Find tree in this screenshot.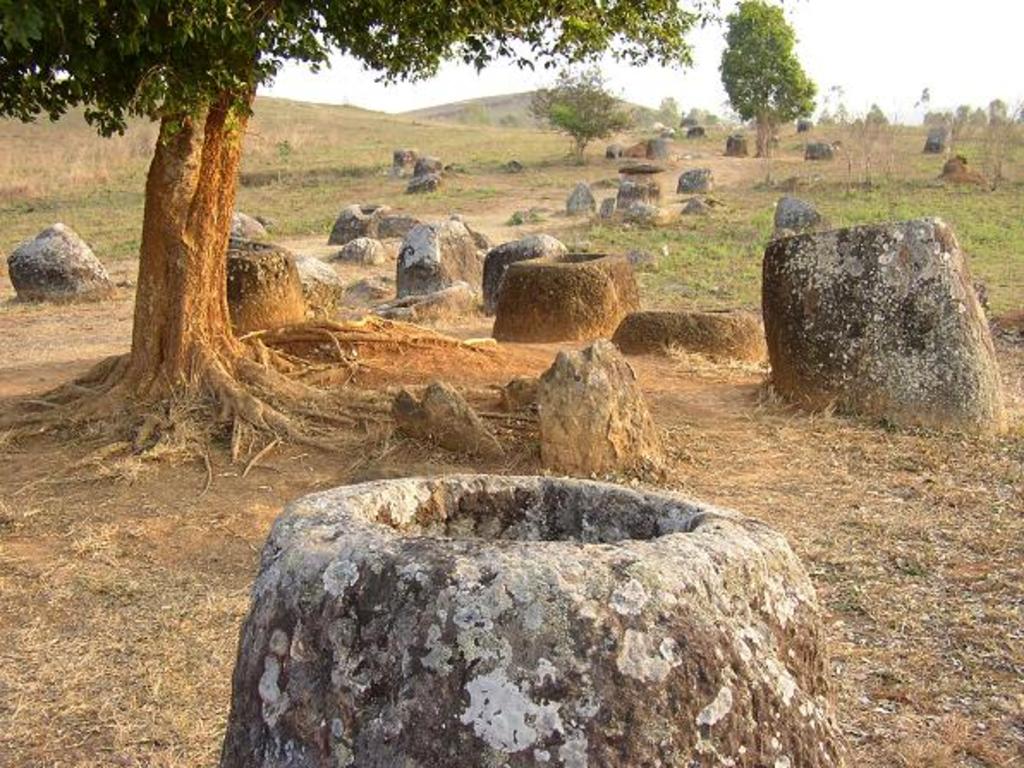
The bounding box for tree is (711,3,830,153).
